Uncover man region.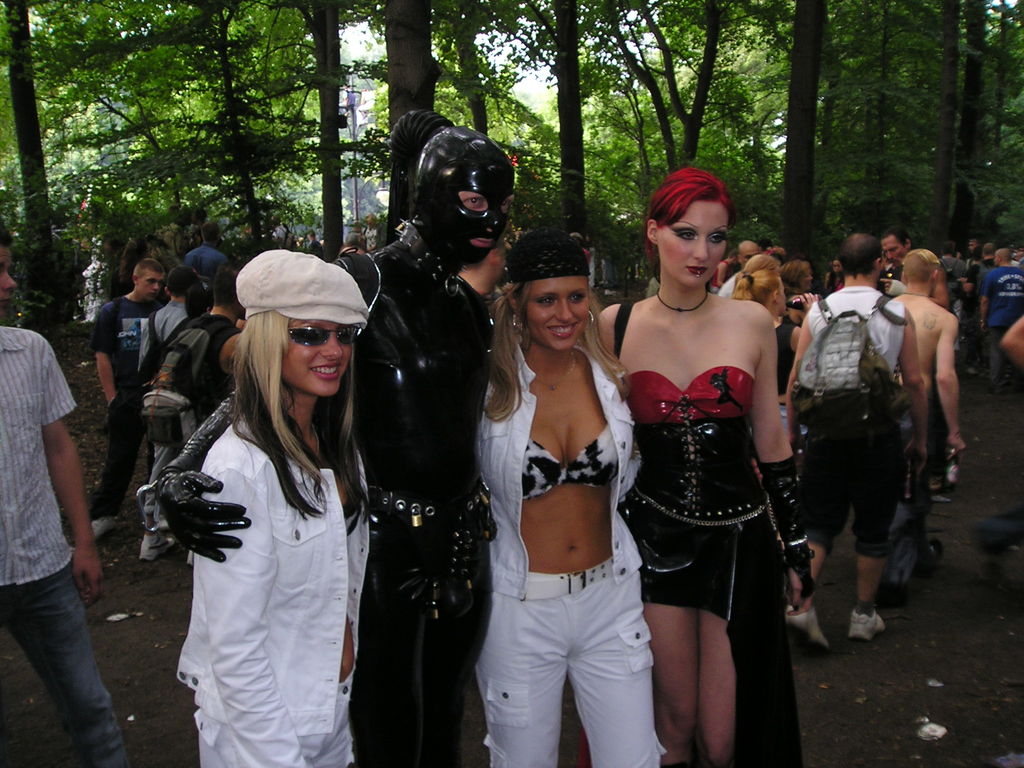
Uncovered: 0 216 129 767.
